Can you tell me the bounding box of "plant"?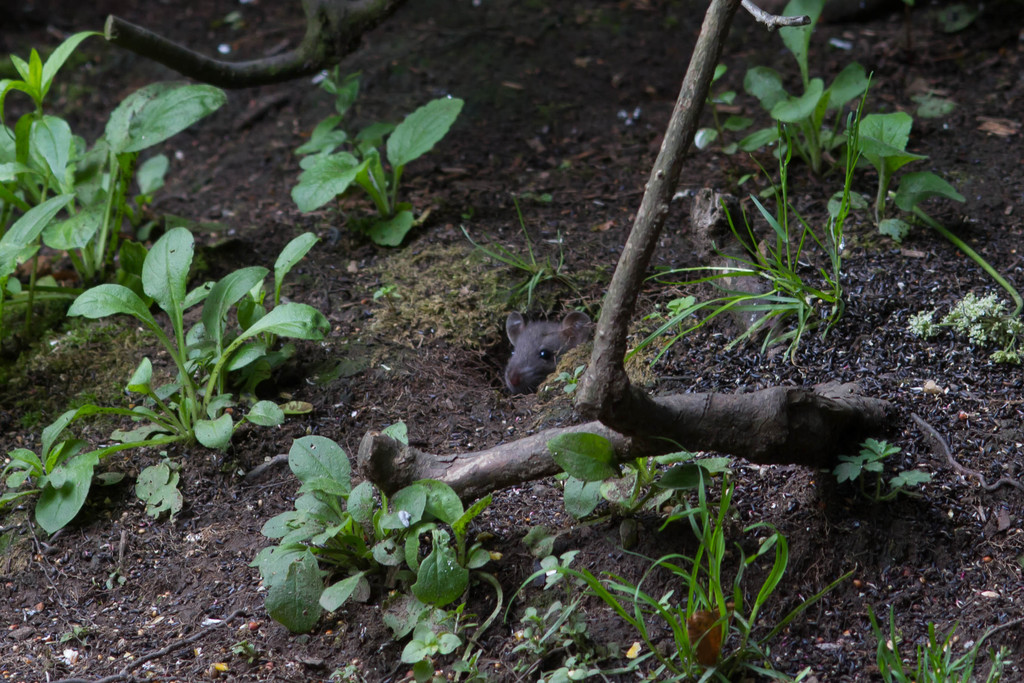
<box>519,438,862,682</box>.
